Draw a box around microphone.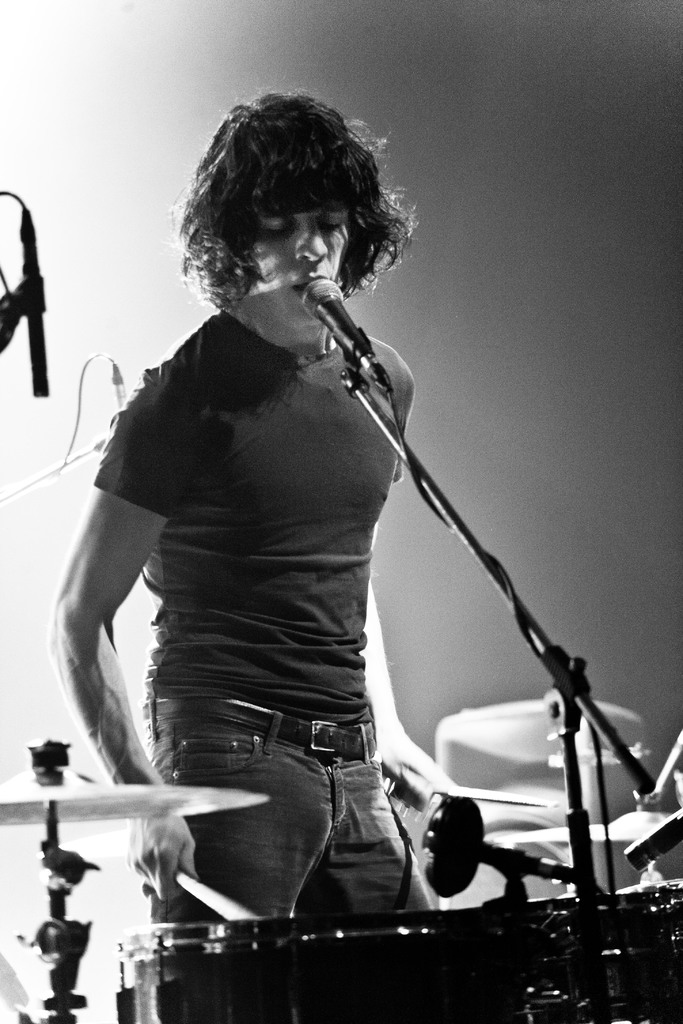
294 269 375 374.
